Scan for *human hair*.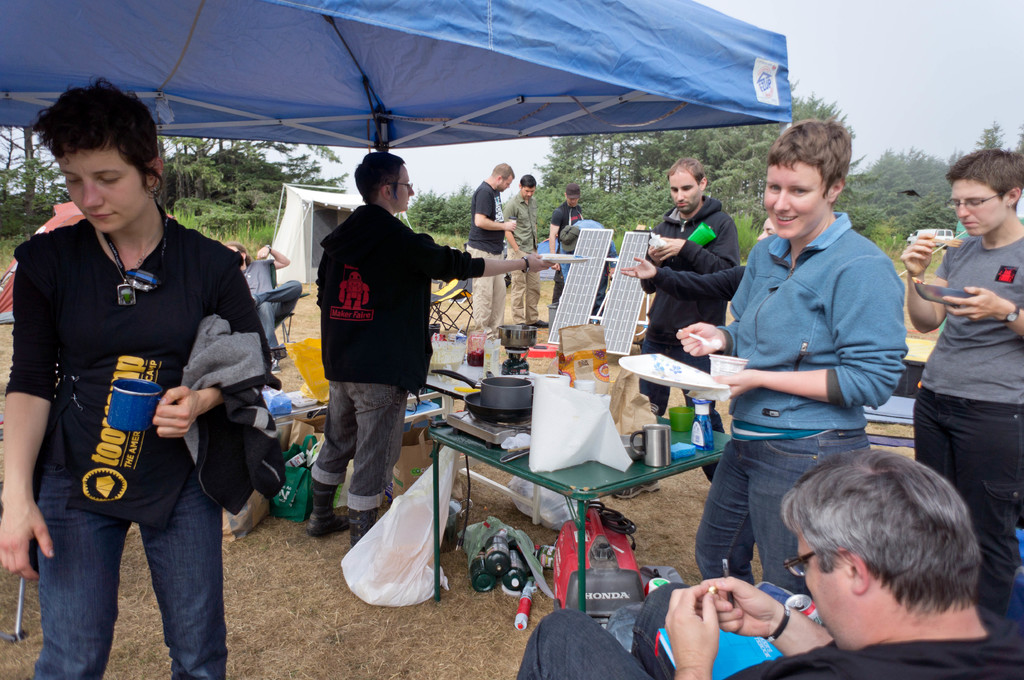
Scan result: <bbox>521, 171, 538, 187</bbox>.
